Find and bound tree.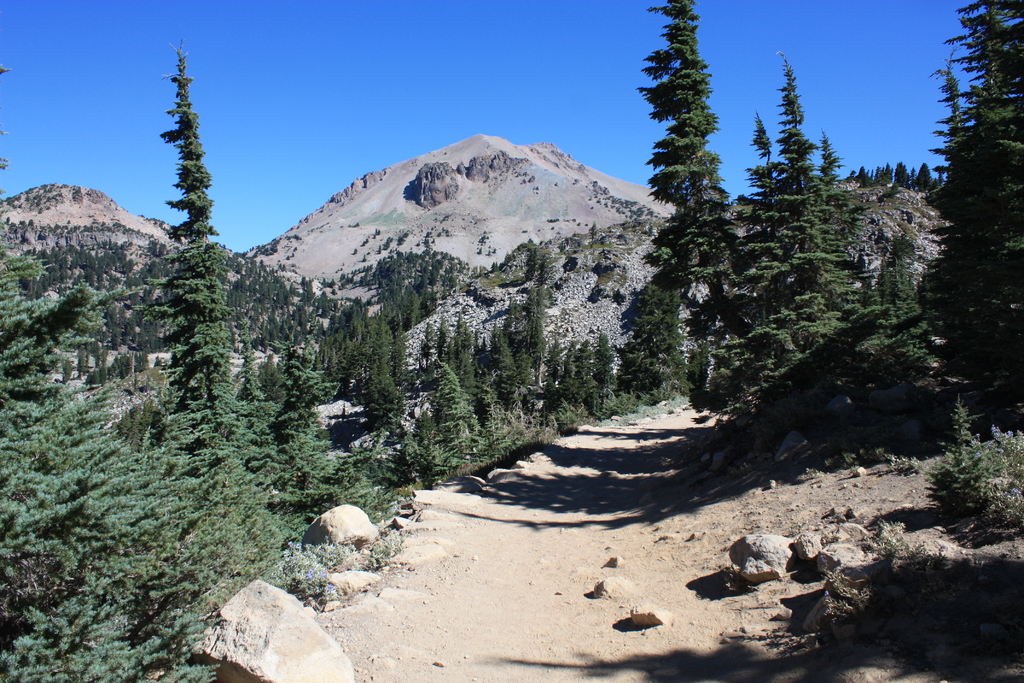
Bound: bbox(737, 56, 945, 387).
